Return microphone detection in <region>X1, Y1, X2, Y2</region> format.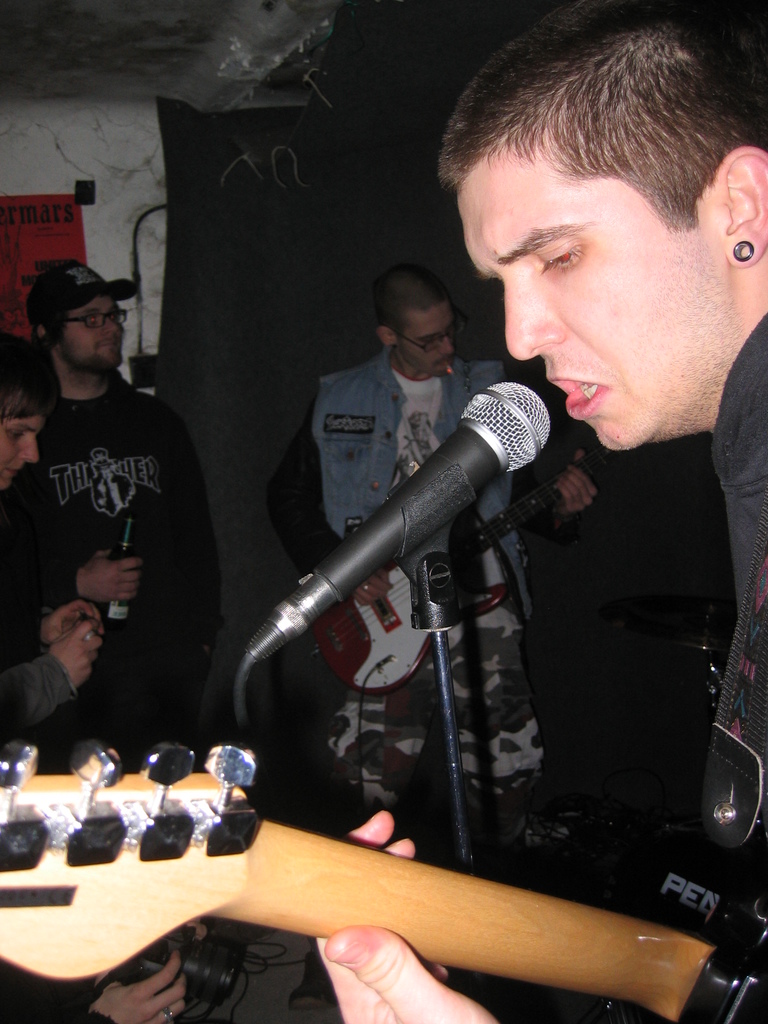
<region>234, 384, 560, 676</region>.
